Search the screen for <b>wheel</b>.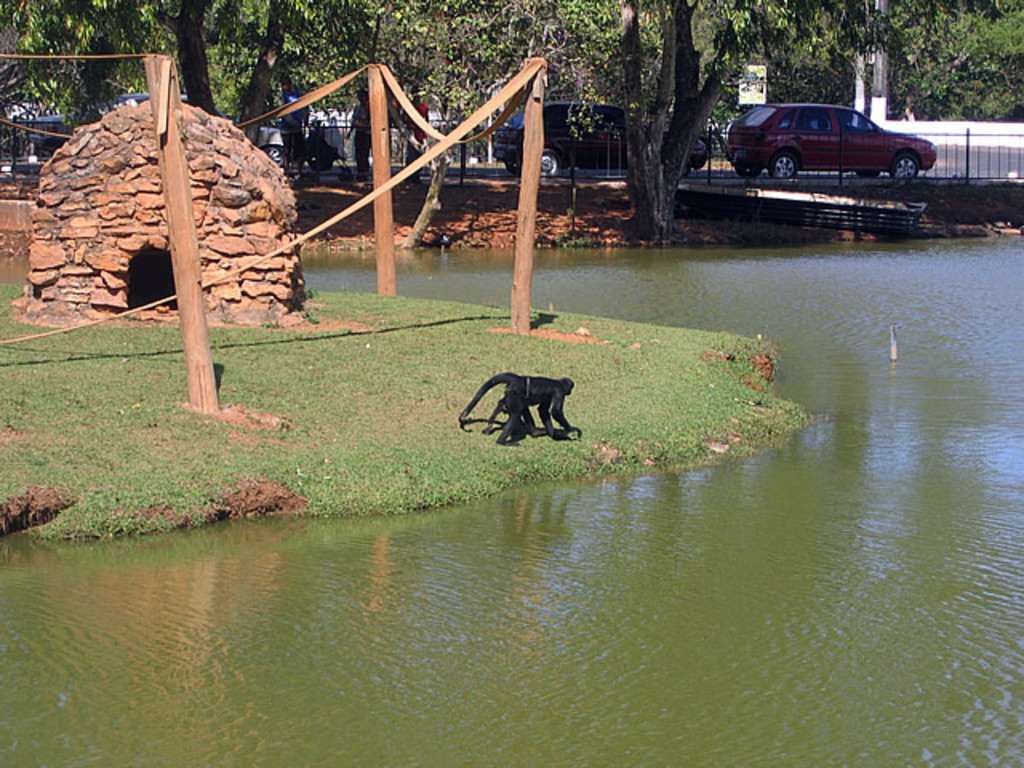
Found at 891,154,920,178.
